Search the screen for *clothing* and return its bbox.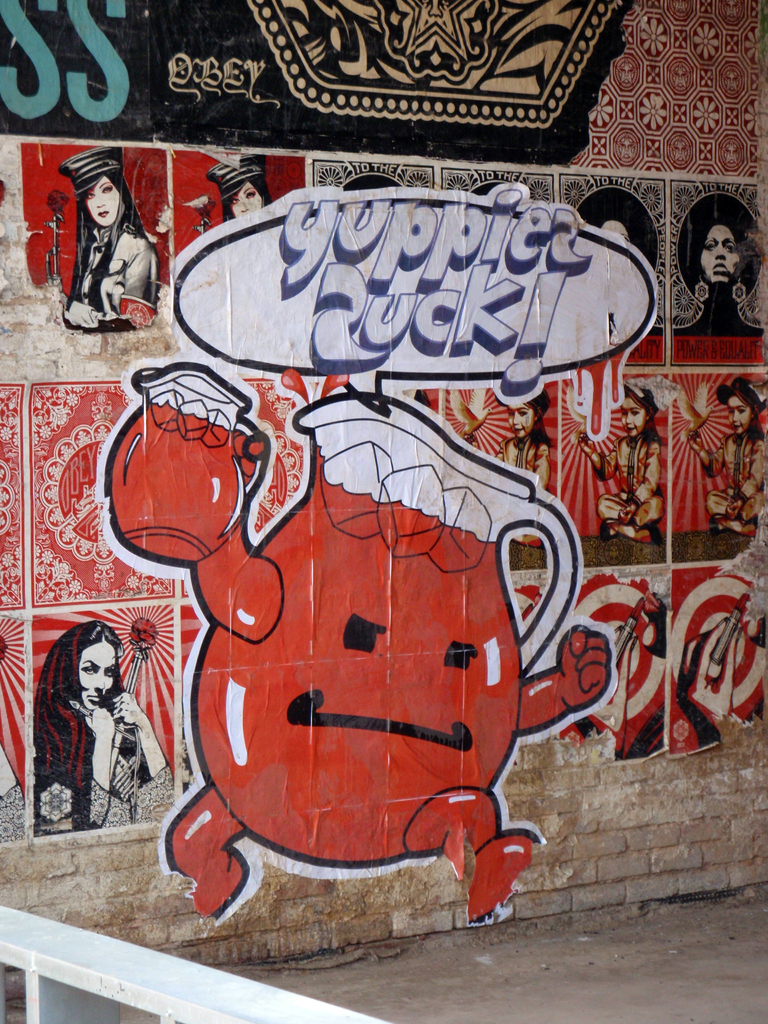
Found: l=597, t=435, r=664, b=538.
